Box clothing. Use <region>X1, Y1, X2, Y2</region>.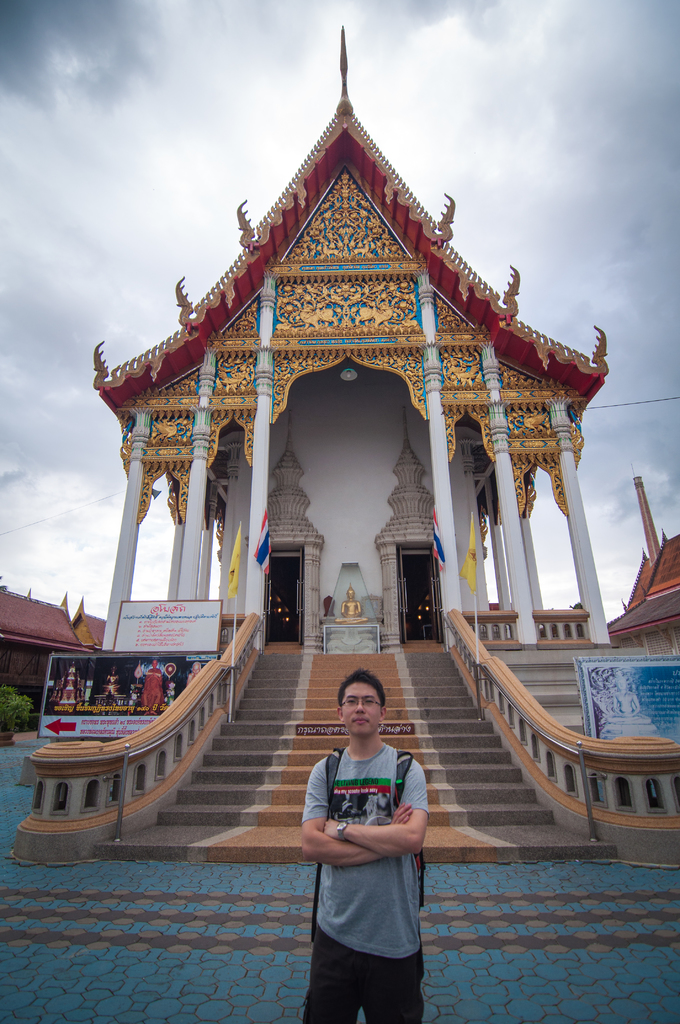
<region>299, 746, 432, 1023</region>.
